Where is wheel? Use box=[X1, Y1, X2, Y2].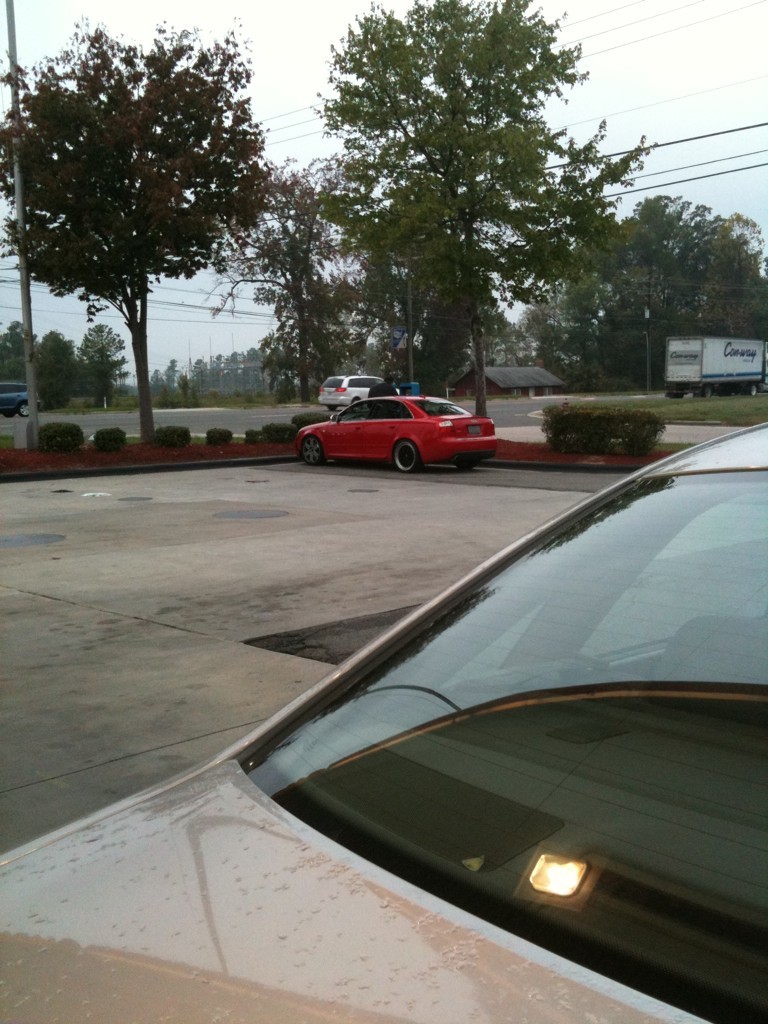
box=[744, 378, 763, 398].
